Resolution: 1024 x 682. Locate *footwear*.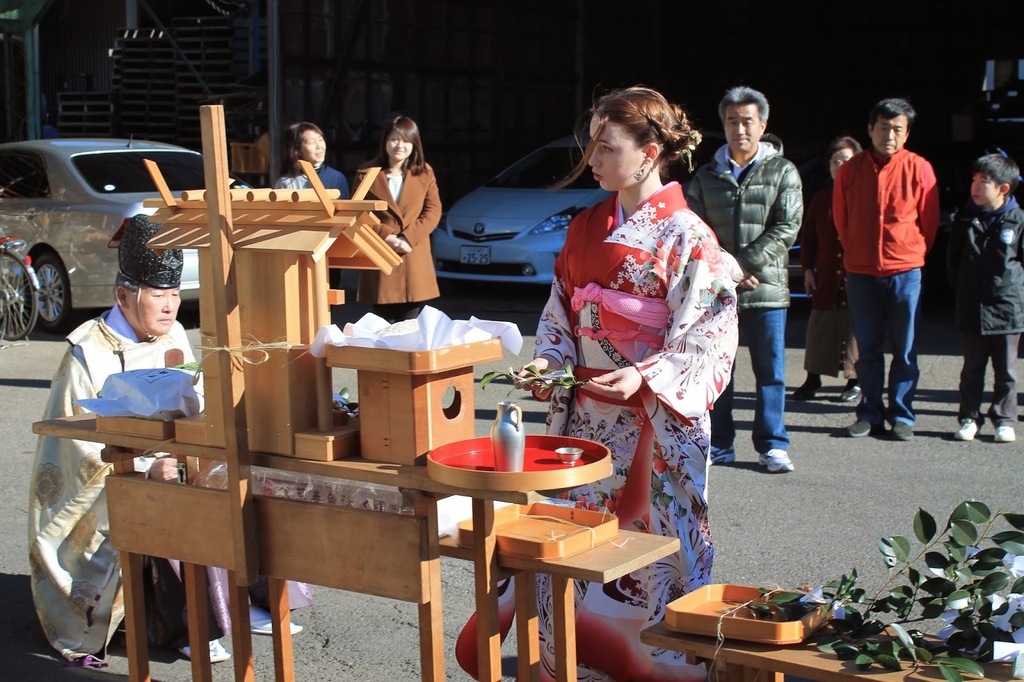
select_region(840, 380, 861, 402).
